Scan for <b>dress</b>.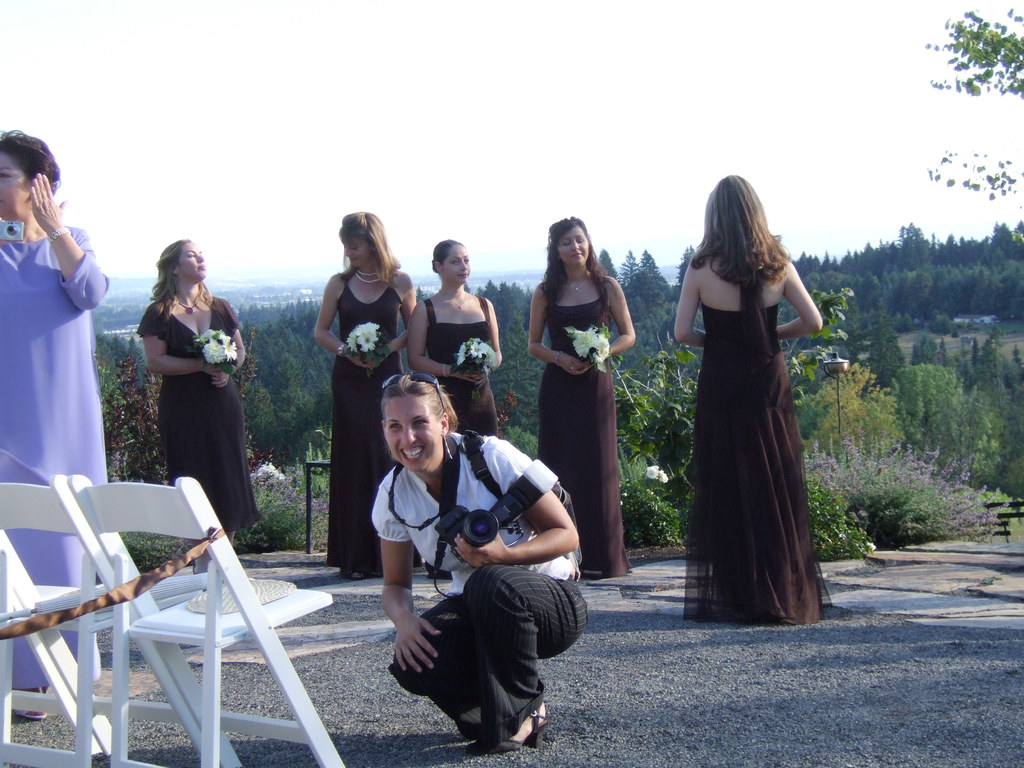
Scan result: (left=136, top=294, right=264, bottom=532).
